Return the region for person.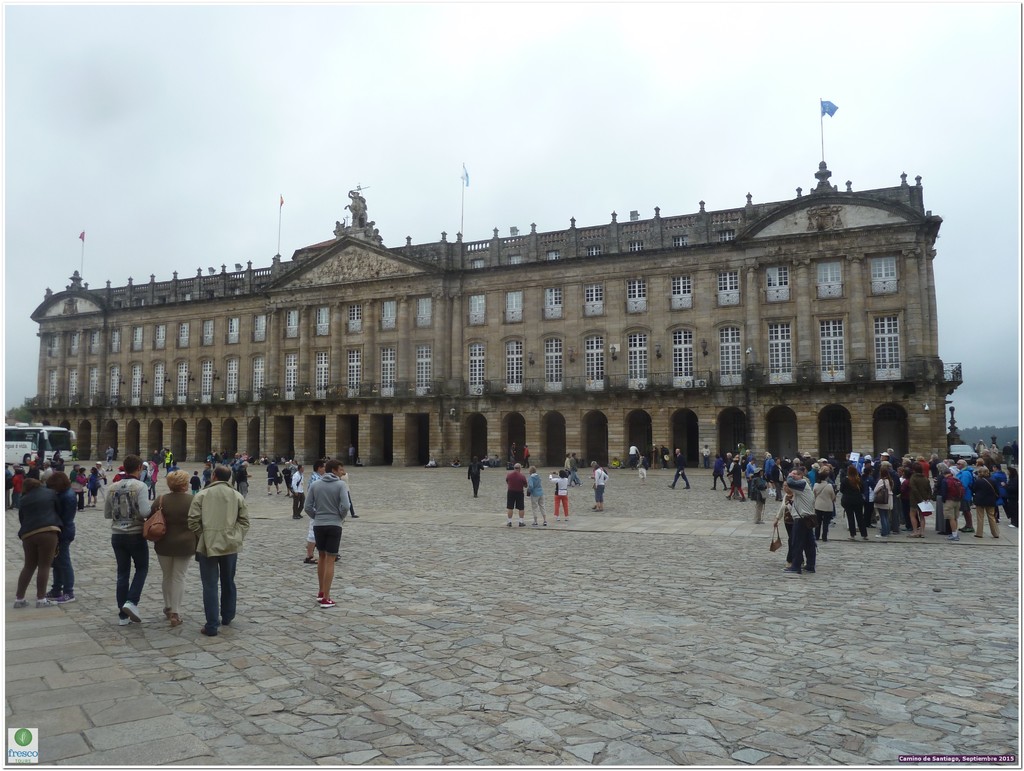
{"left": 589, "top": 466, "right": 609, "bottom": 514}.
